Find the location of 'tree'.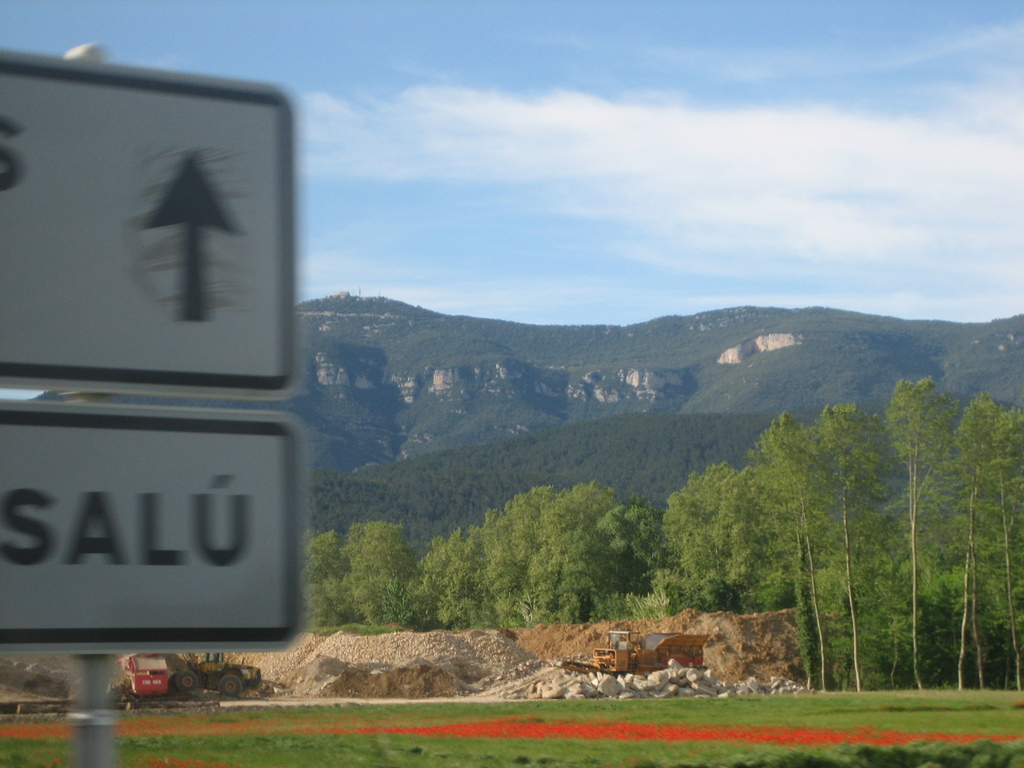
Location: (x1=396, y1=479, x2=629, y2=623).
